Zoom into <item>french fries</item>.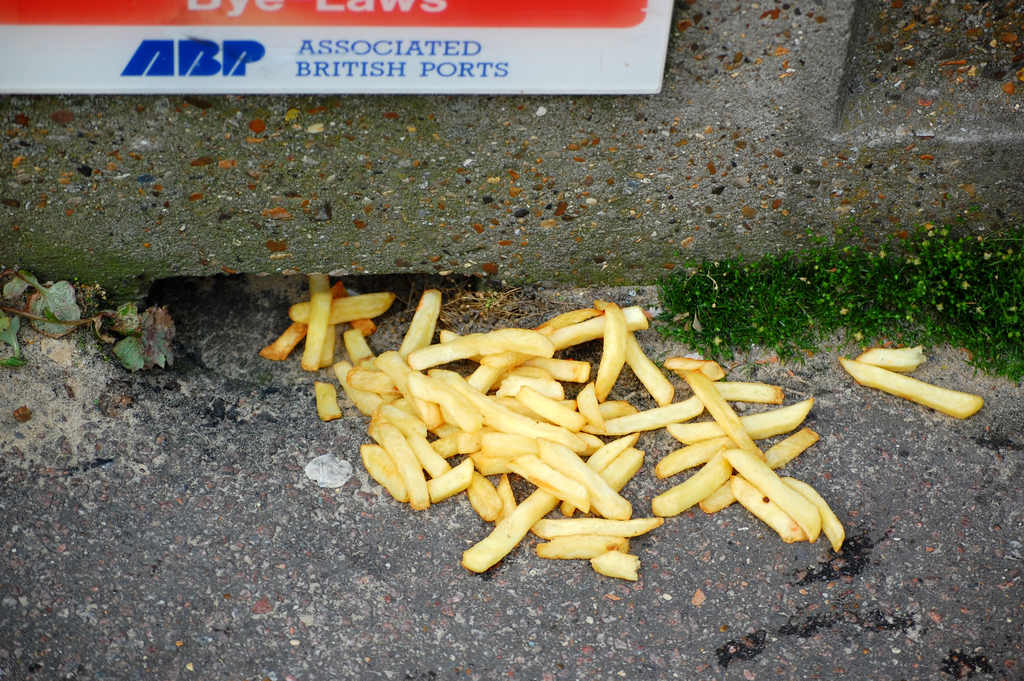
Zoom target: bbox(410, 325, 553, 371).
